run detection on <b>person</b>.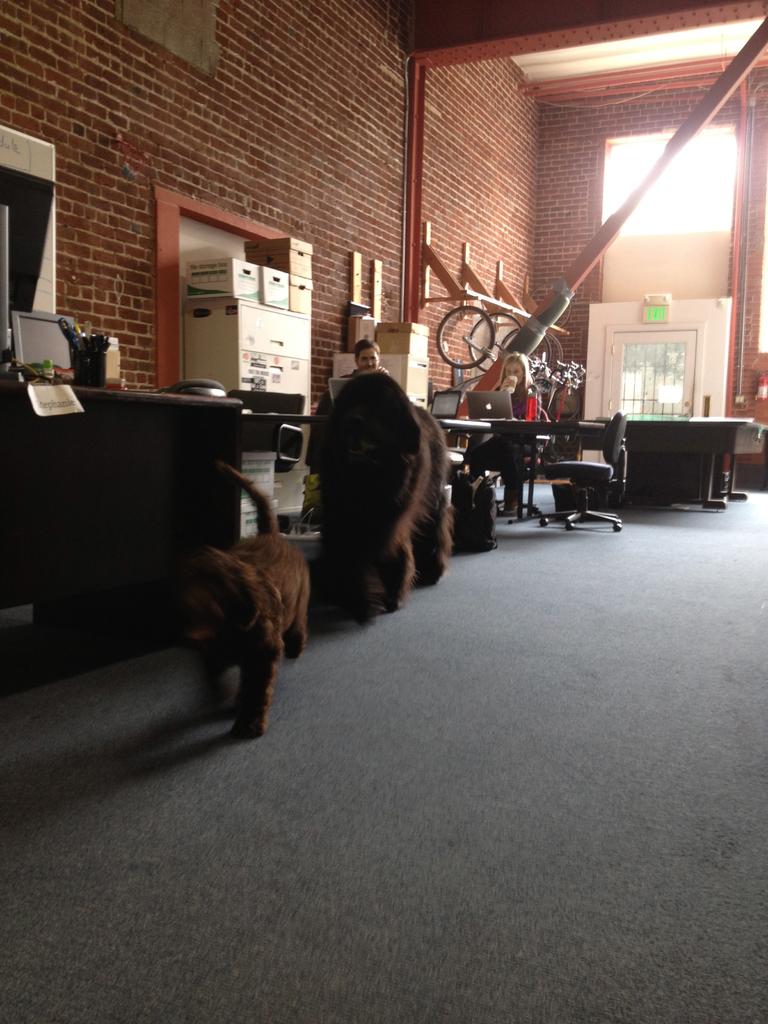
Result: <box>337,344,391,392</box>.
